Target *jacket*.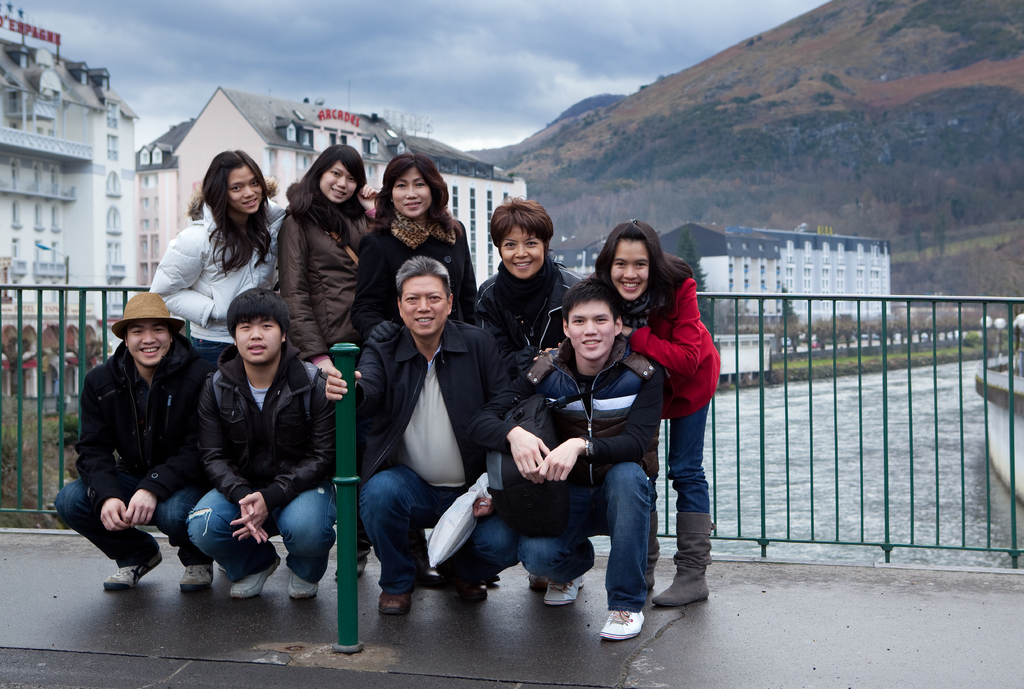
Target region: [x1=472, y1=259, x2=577, y2=364].
